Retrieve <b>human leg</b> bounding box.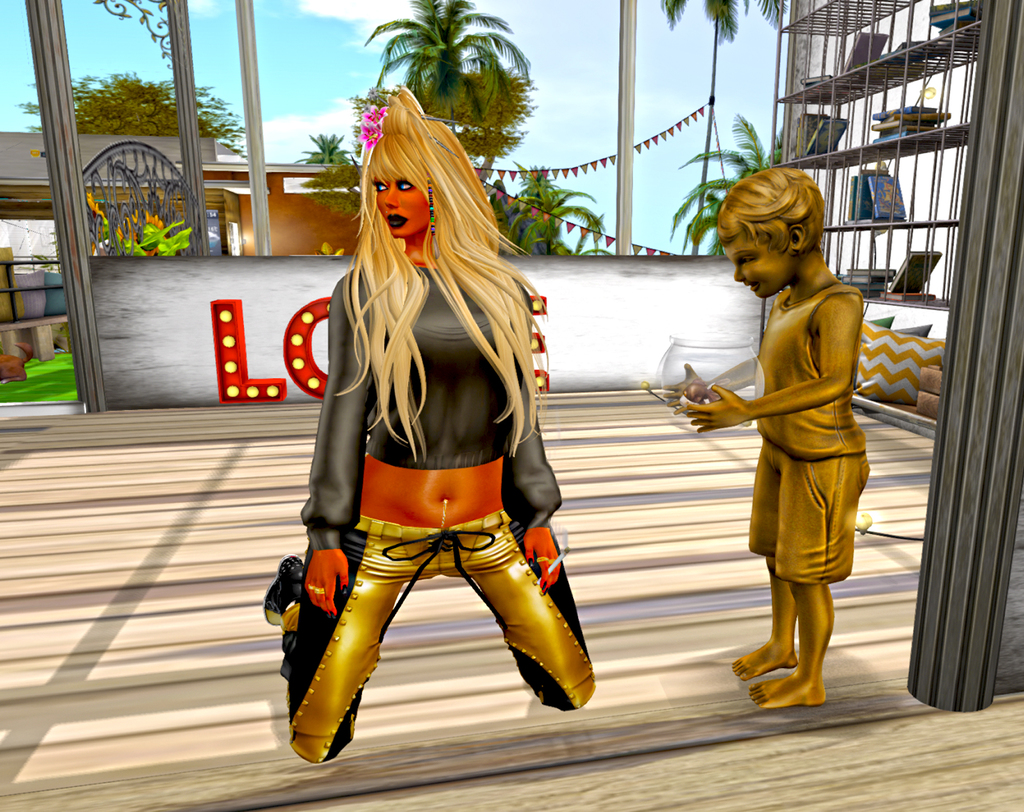
Bounding box: bbox=[264, 519, 421, 762].
